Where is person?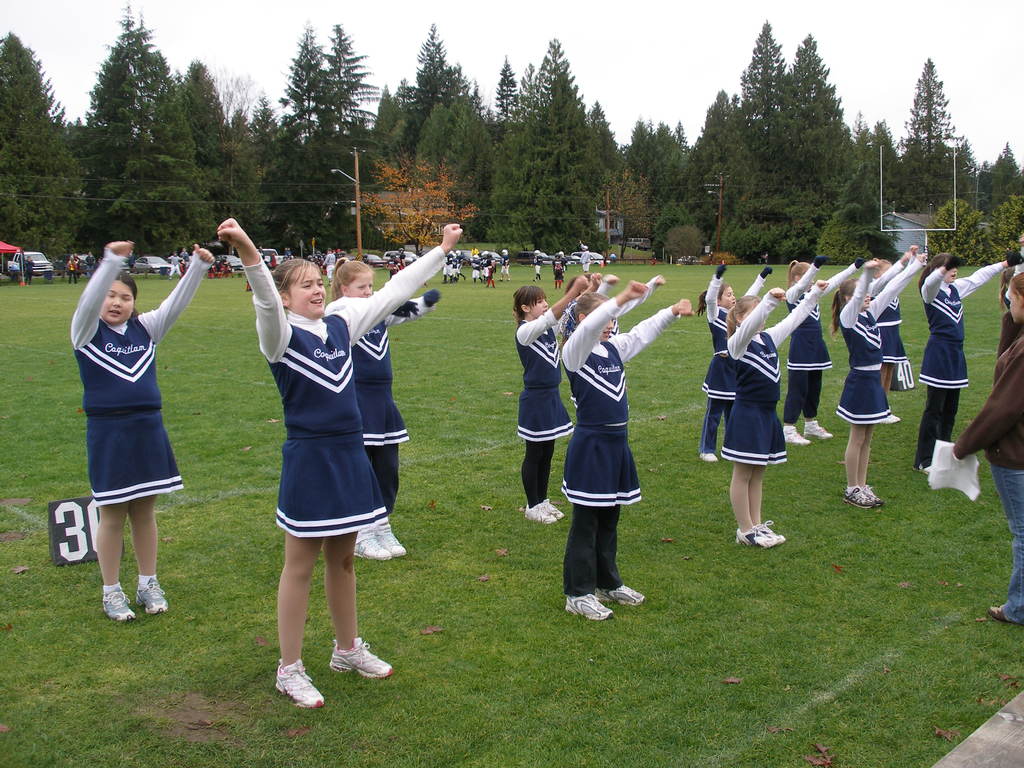
785 255 867 444.
